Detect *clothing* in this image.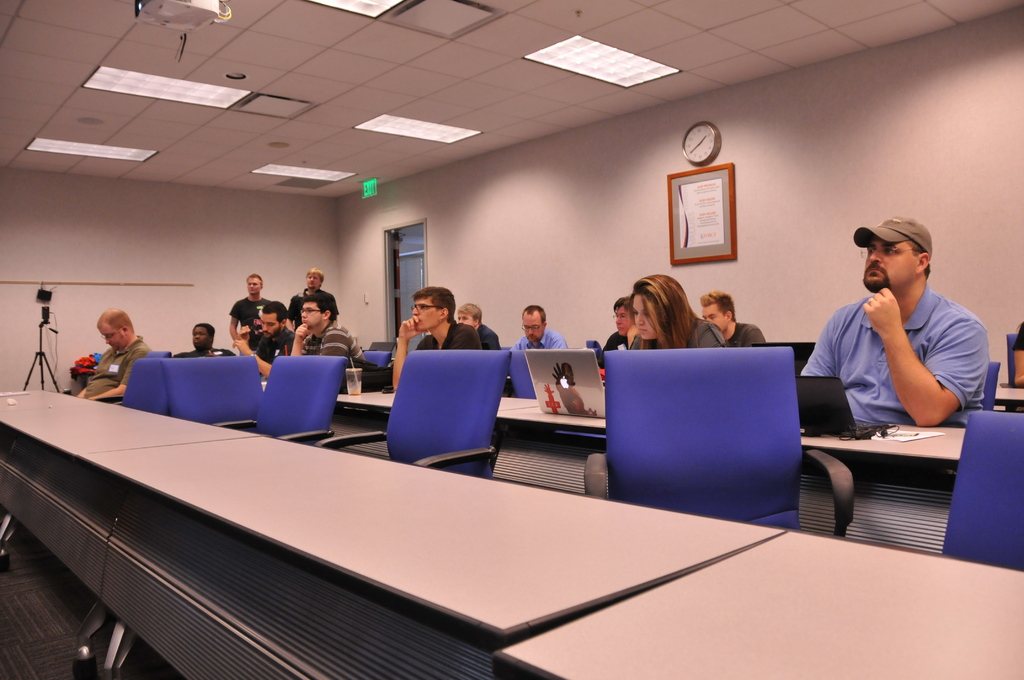
Detection: (509, 330, 574, 362).
